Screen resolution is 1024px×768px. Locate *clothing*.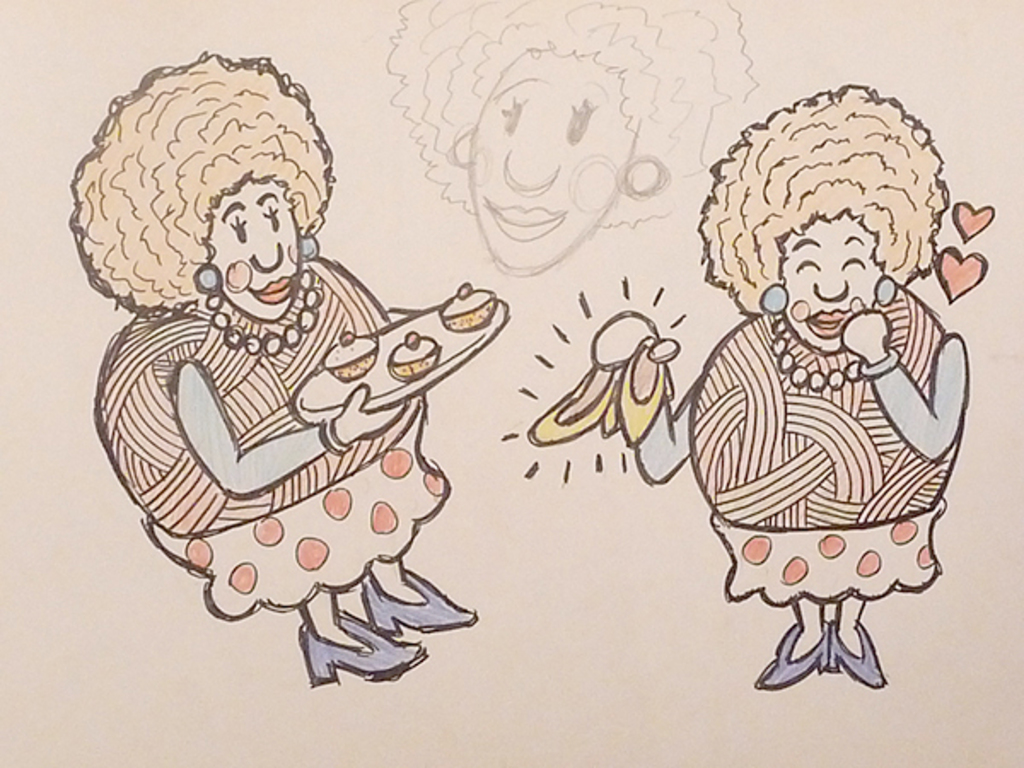
region(119, 229, 490, 623).
